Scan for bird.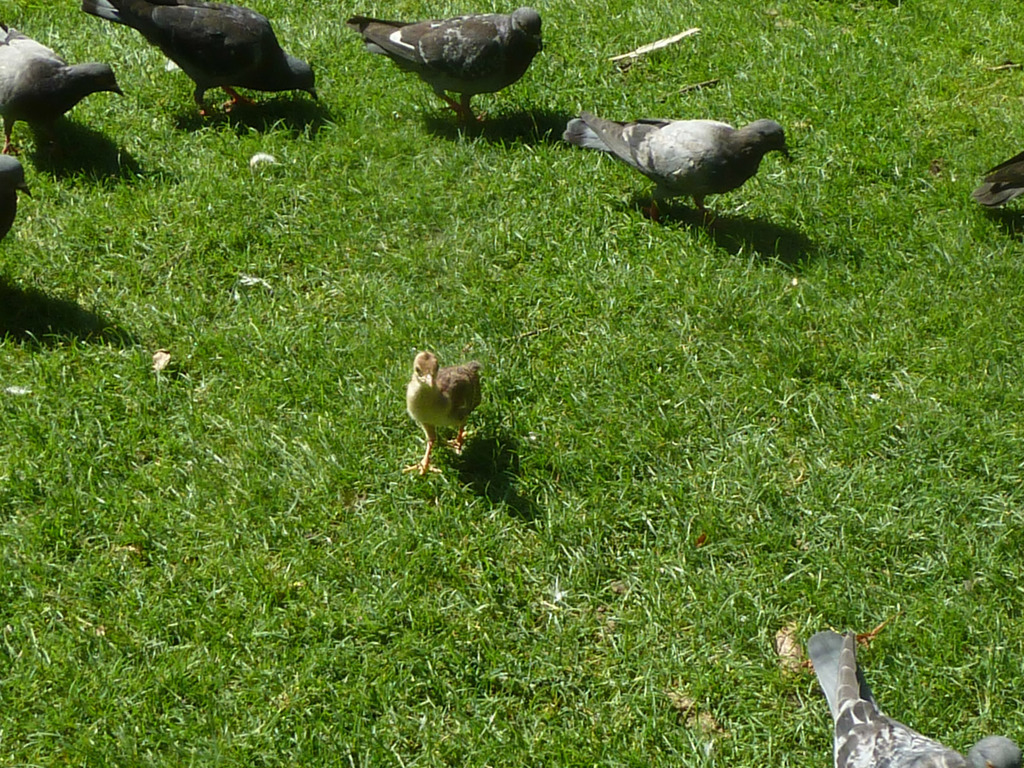
Scan result: (left=561, top=122, right=789, bottom=227).
